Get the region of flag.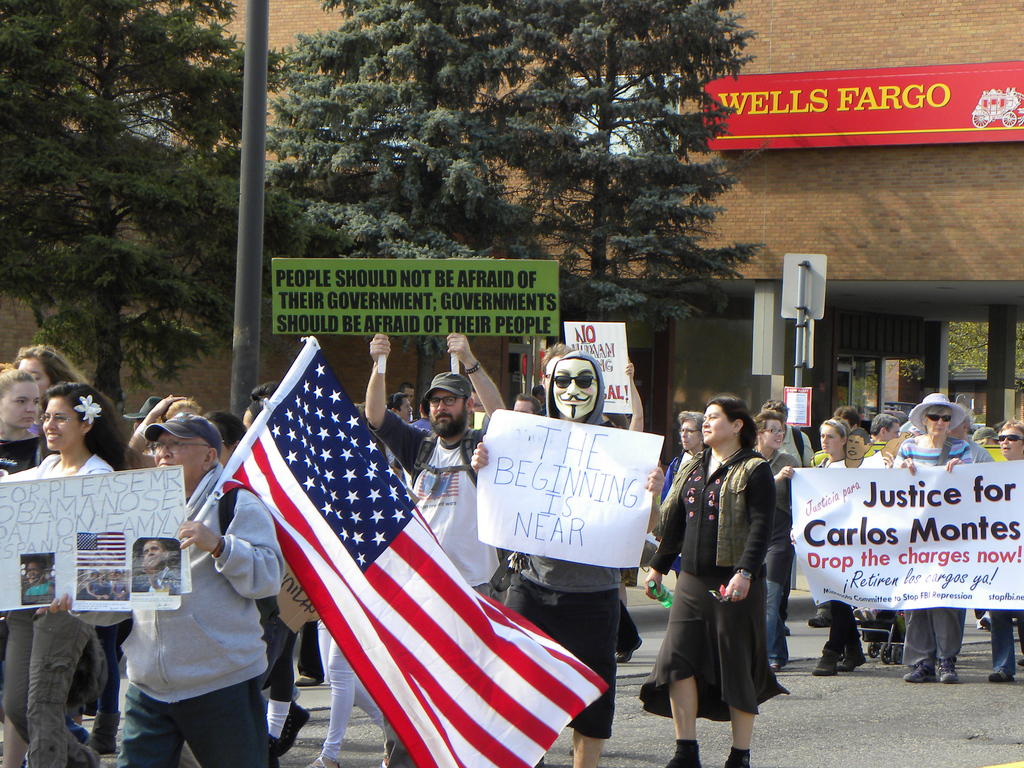
[204,358,620,767].
